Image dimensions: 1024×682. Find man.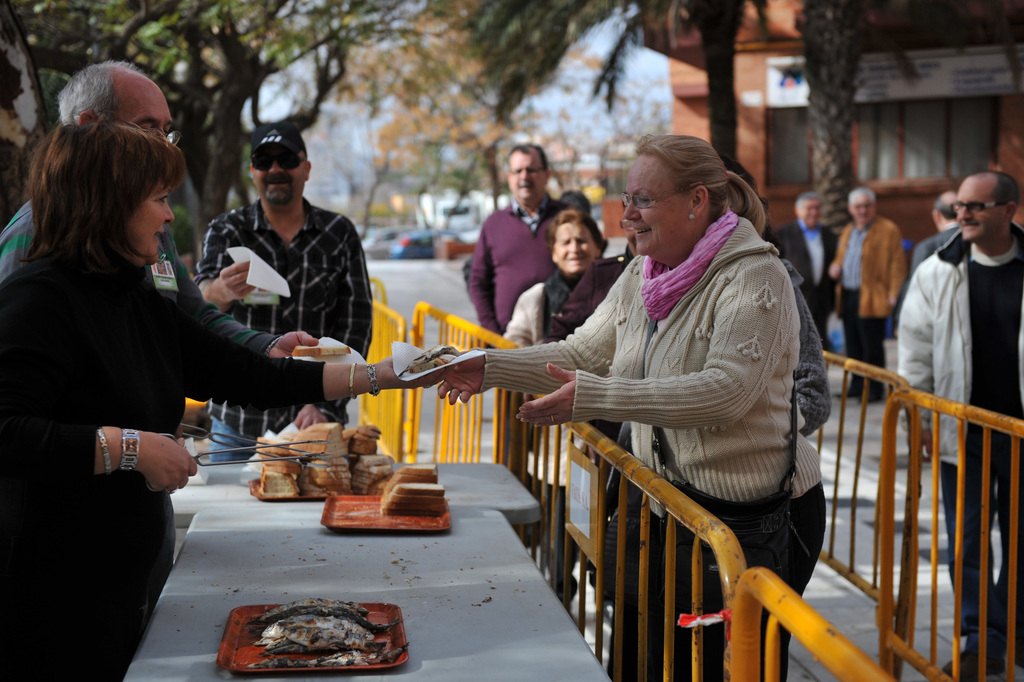
box(182, 128, 388, 468).
